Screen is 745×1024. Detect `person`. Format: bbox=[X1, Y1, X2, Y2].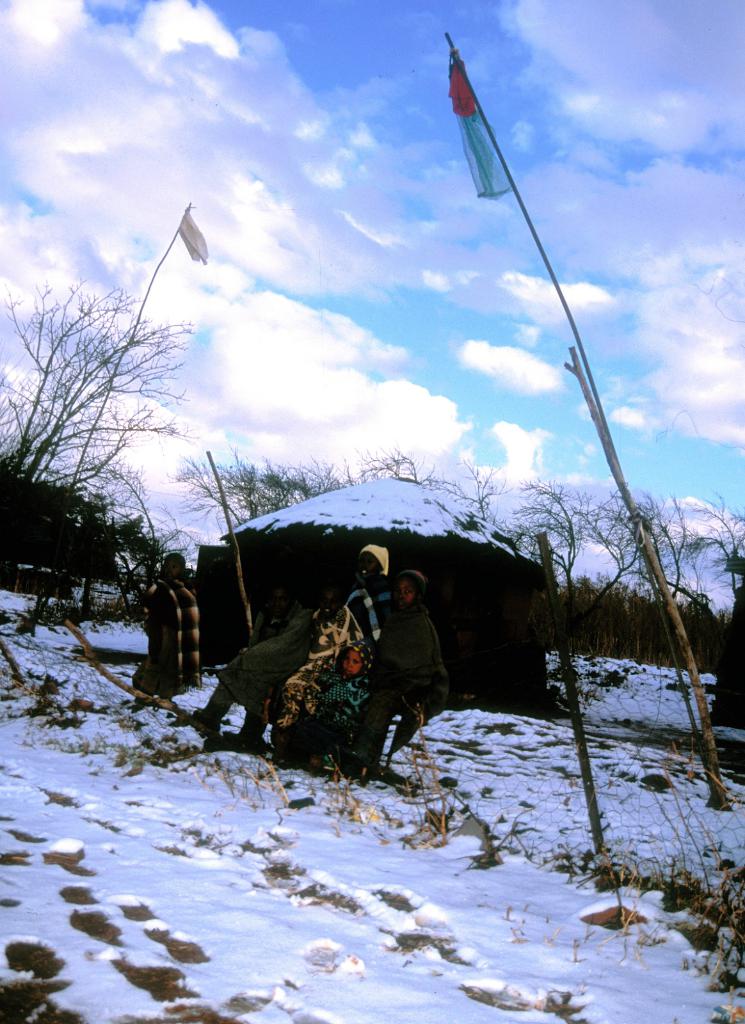
bbox=[140, 554, 209, 698].
